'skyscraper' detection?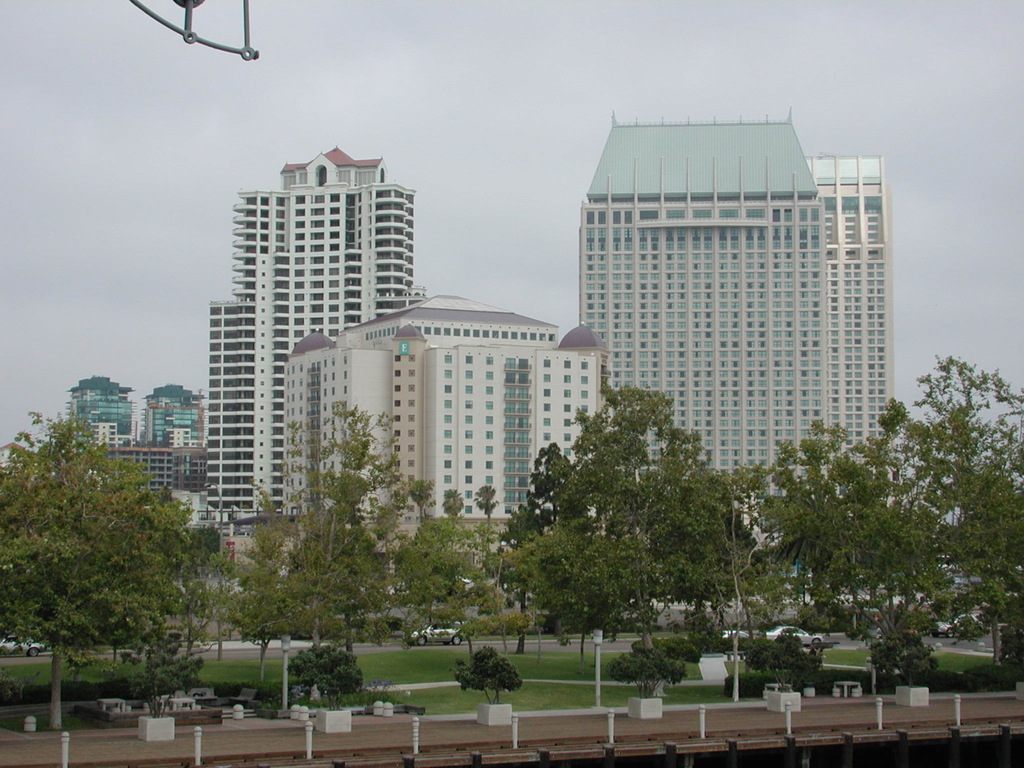
57:364:135:451
